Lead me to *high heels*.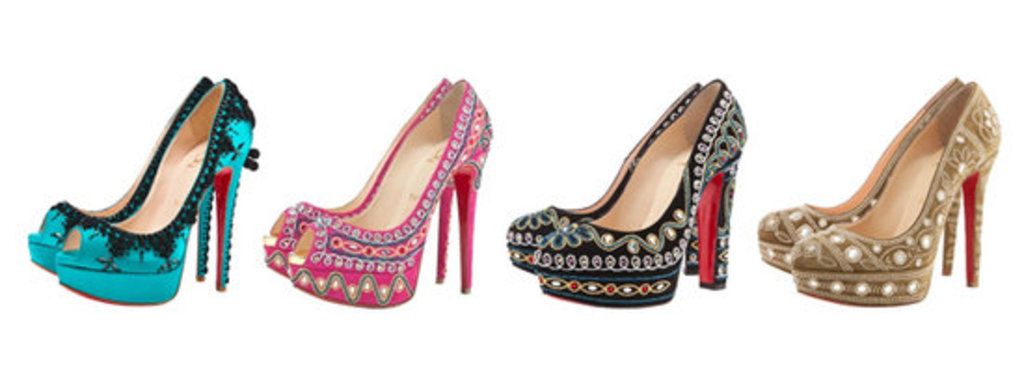
Lead to 789, 80, 1005, 308.
